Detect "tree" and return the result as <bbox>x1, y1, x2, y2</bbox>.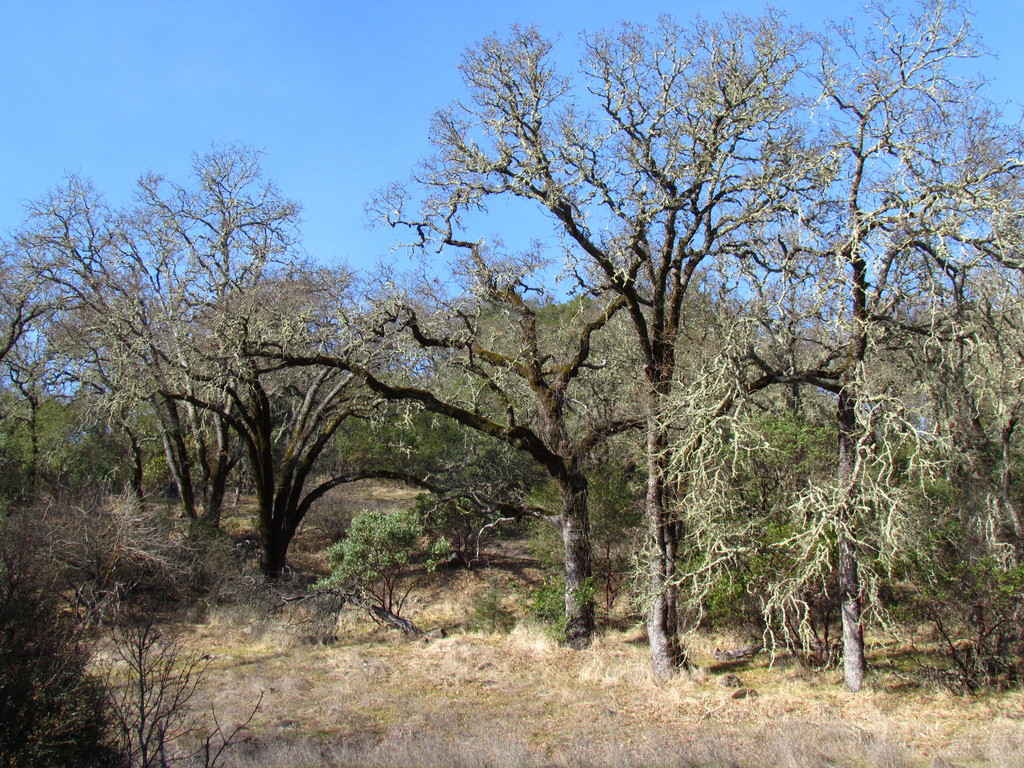
<bbox>741, 293, 851, 482</bbox>.
